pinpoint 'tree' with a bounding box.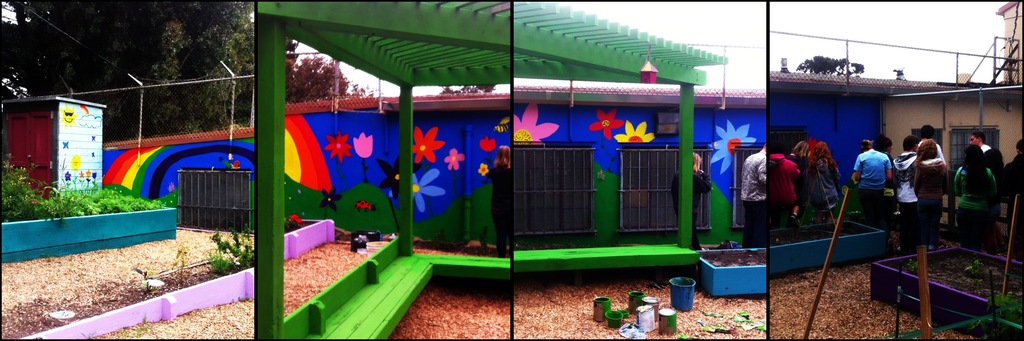
<bbox>0, 0, 273, 138</bbox>.
